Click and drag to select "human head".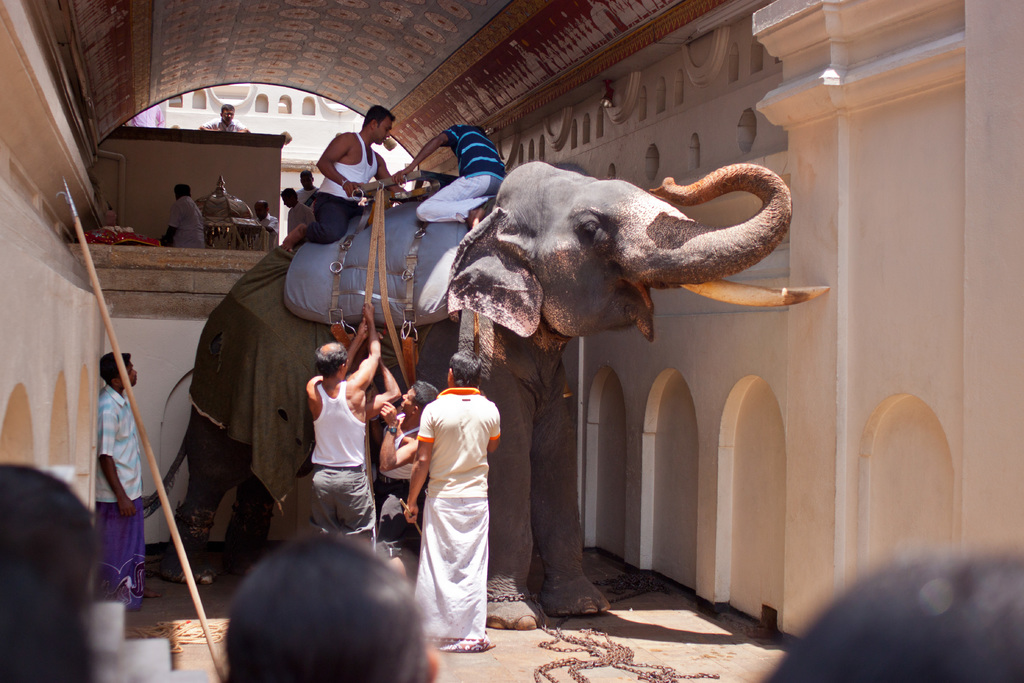
Selection: detection(314, 344, 349, 386).
